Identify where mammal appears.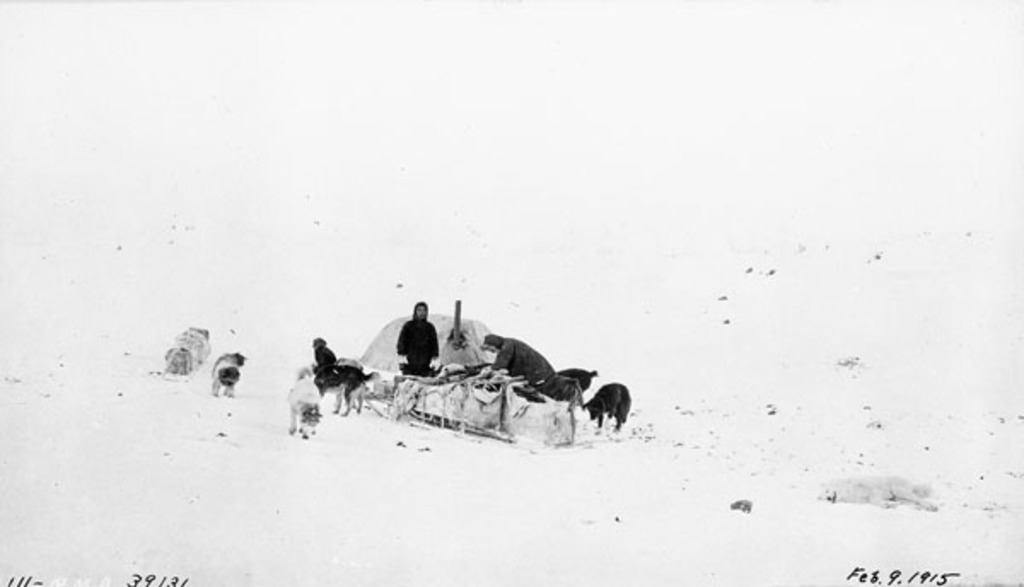
Appears at 316:367:382:418.
